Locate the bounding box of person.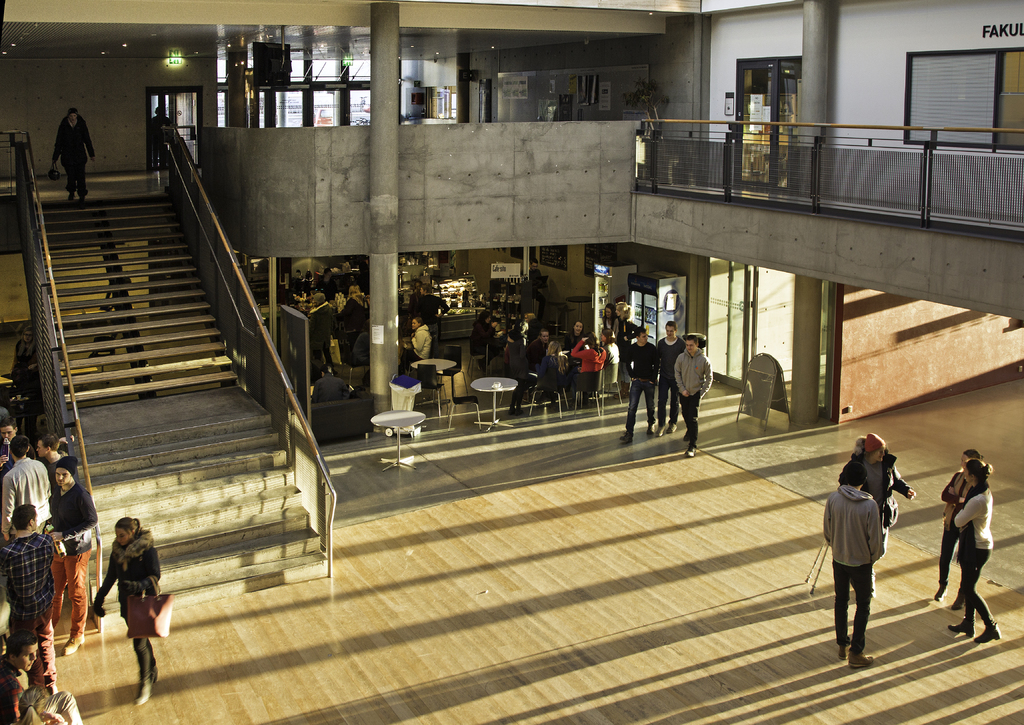
Bounding box: (left=821, top=462, right=886, bottom=673).
